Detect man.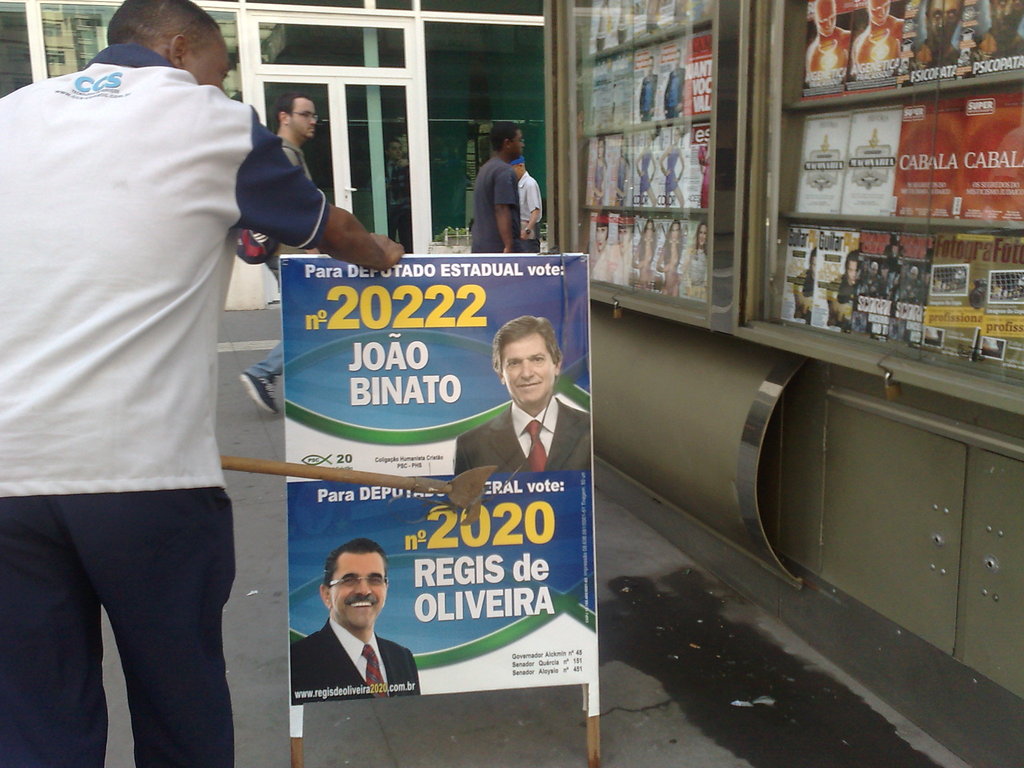
Detected at locate(451, 320, 598, 486).
